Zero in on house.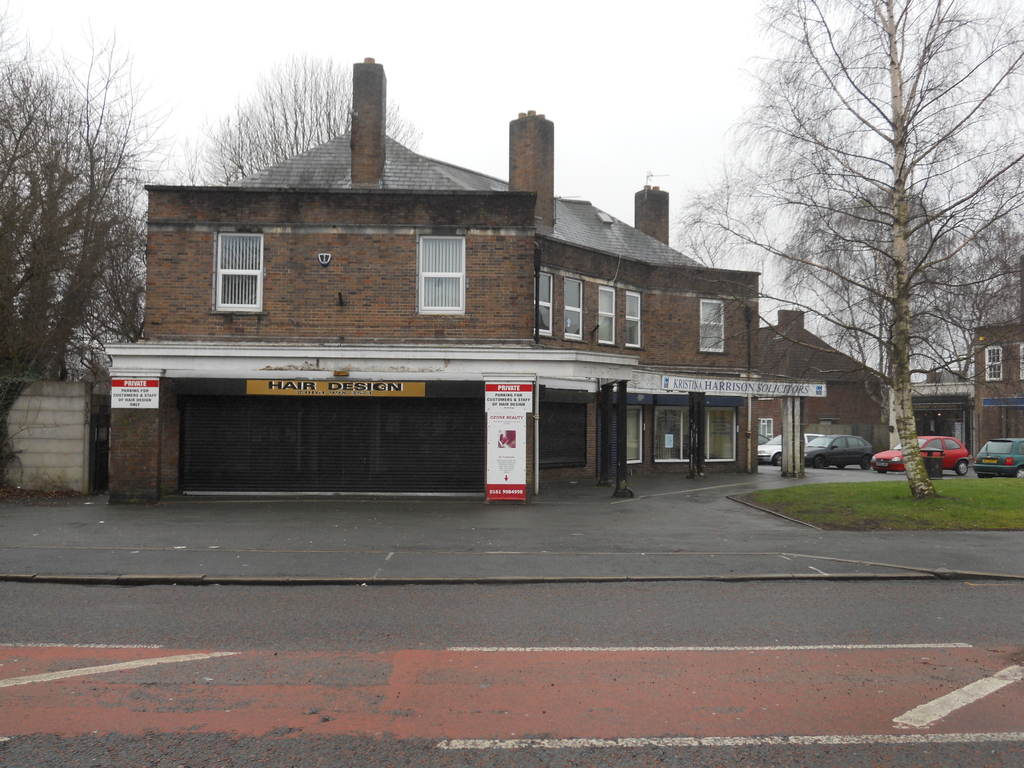
Zeroed in: [0, 359, 121, 508].
